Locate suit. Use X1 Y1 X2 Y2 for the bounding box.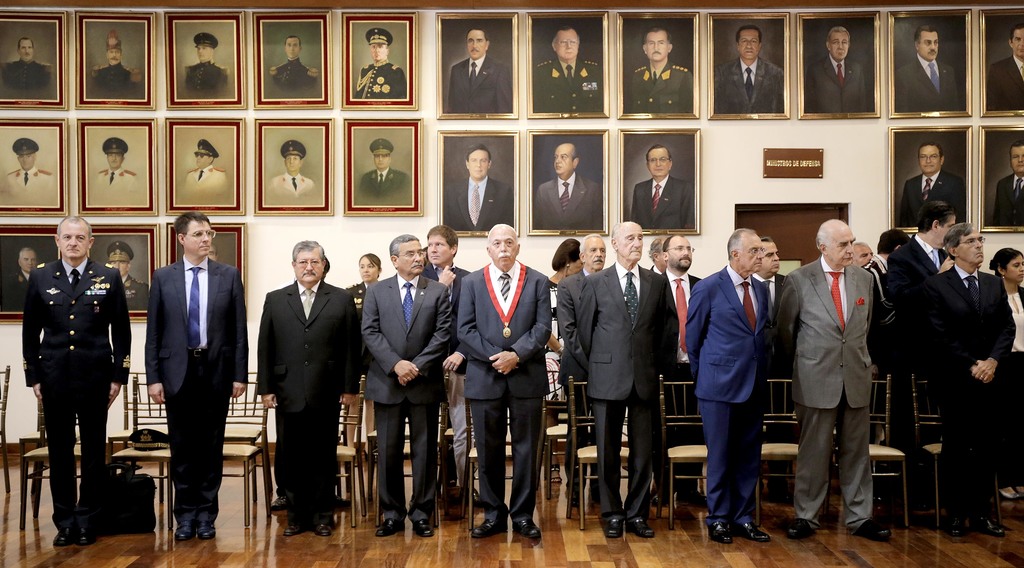
656 268 712 489.
